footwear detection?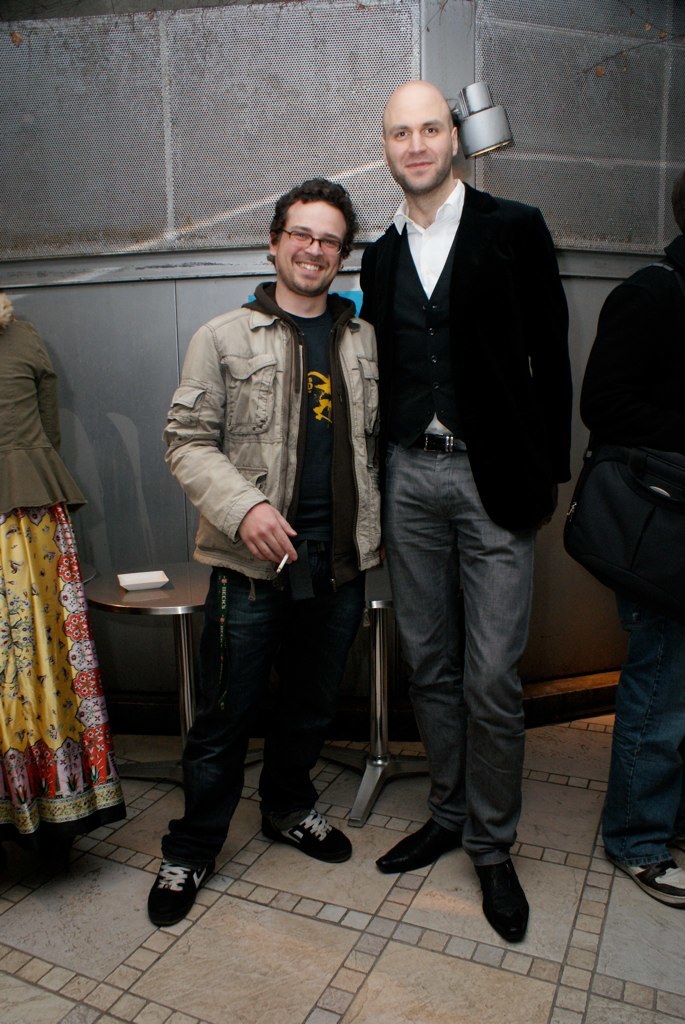
region(259, 806, 350, 865)
